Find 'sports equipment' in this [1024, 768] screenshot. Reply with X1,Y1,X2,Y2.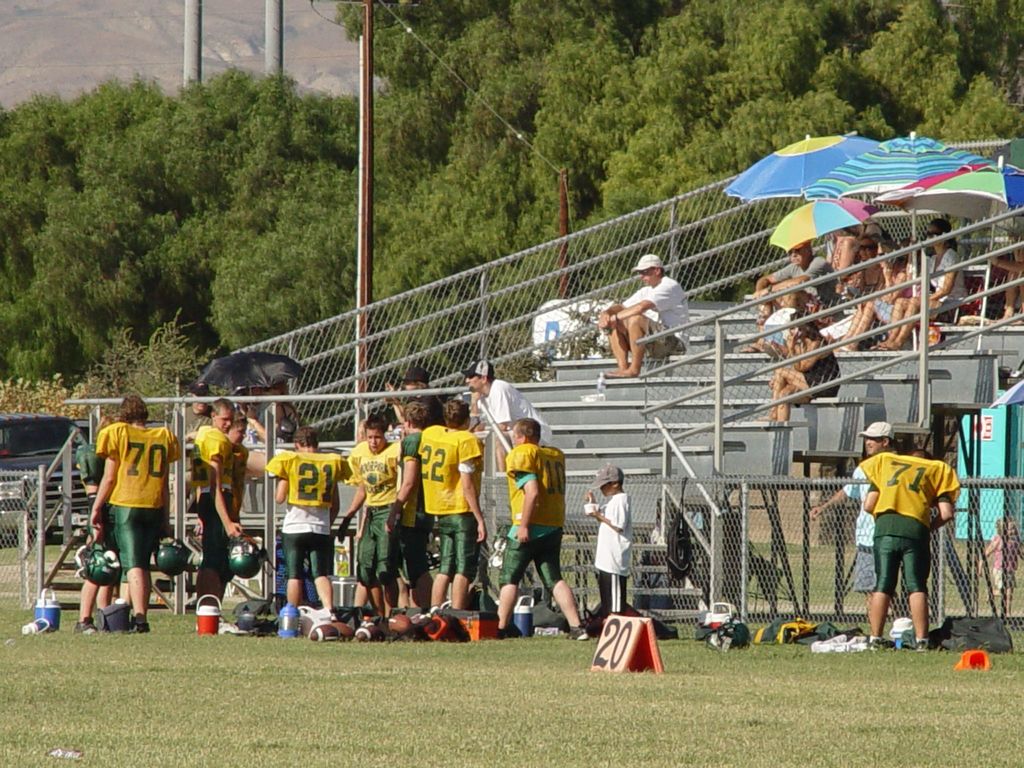
152,537,193,579.
